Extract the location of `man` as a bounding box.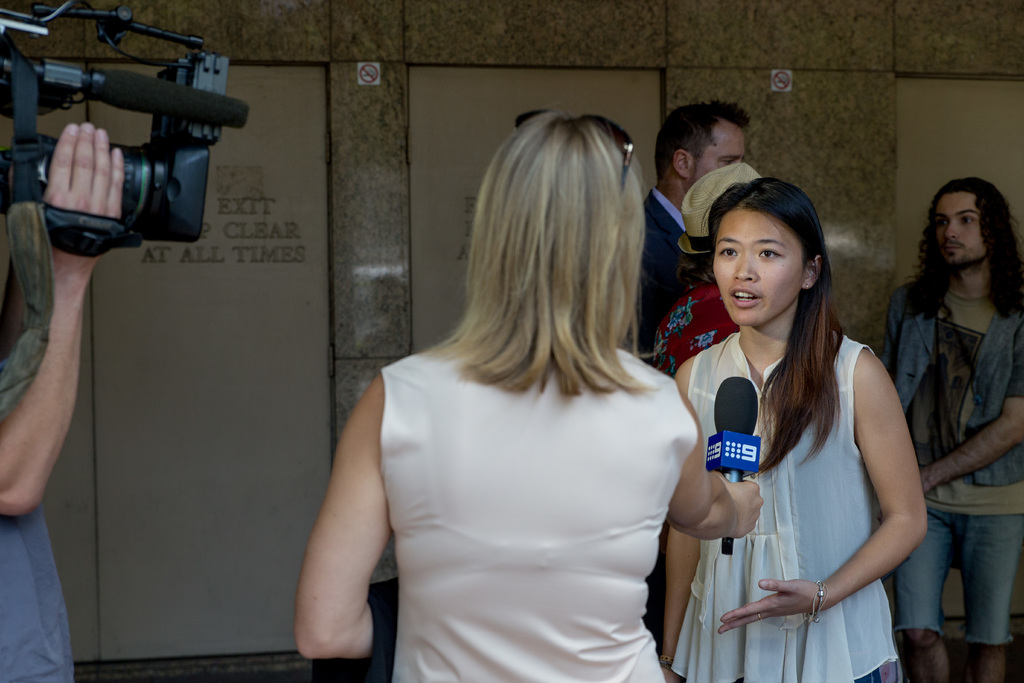
select_region(0, 115, 119, 682).
